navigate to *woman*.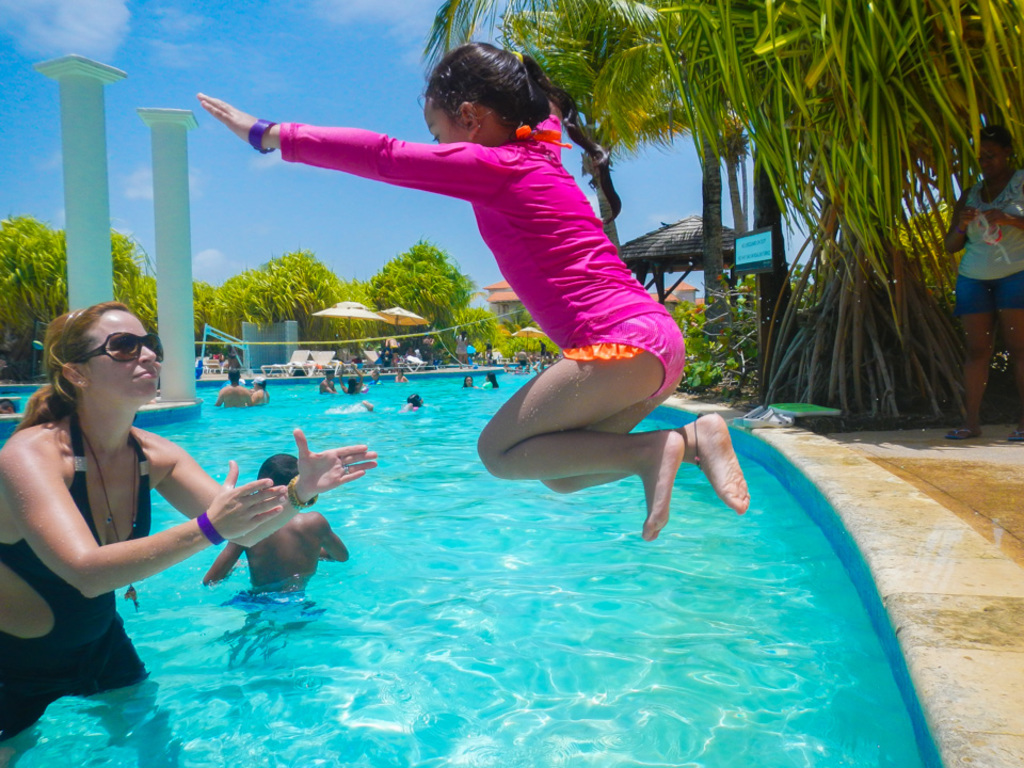
Navigation target: 945,124,1023,443.
